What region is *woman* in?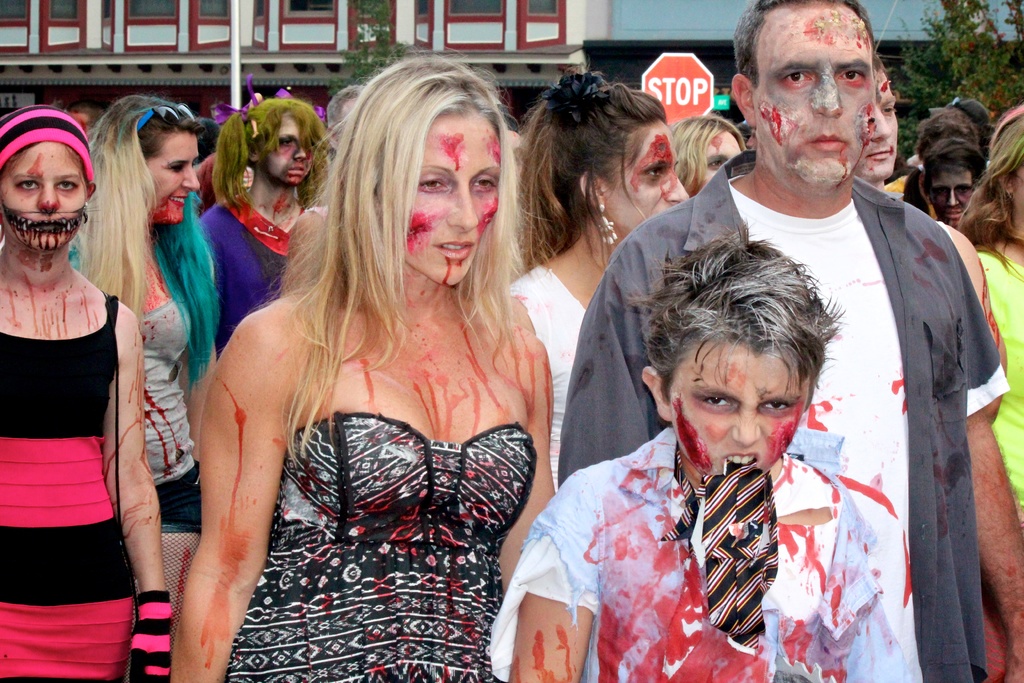
499:61:691:491.
